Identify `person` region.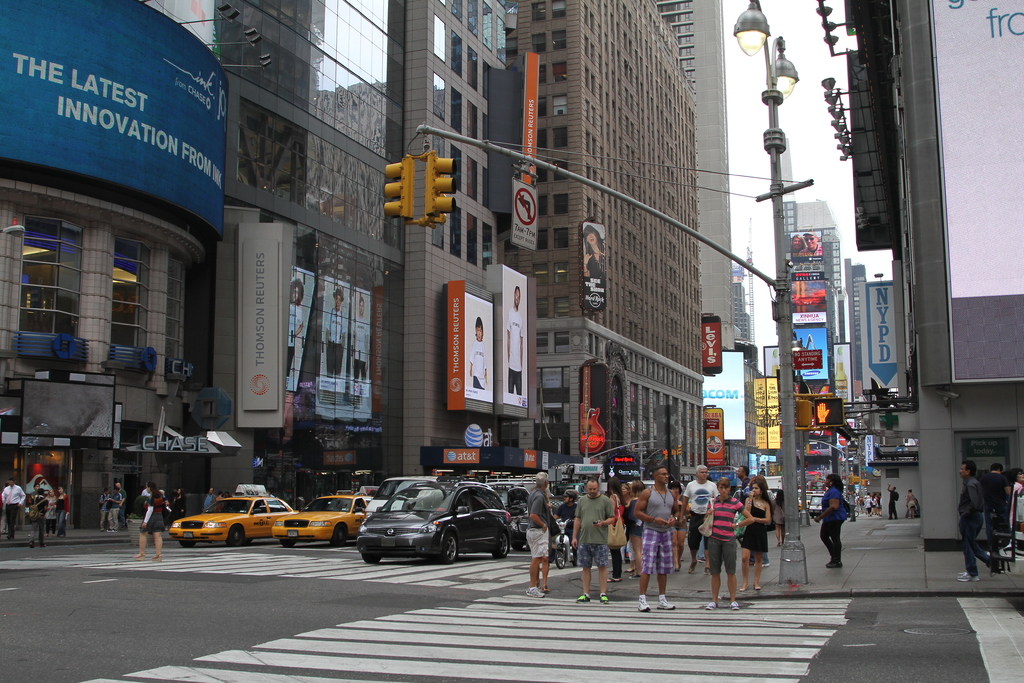
Region: bbox=[802, 231, 824, 261].
